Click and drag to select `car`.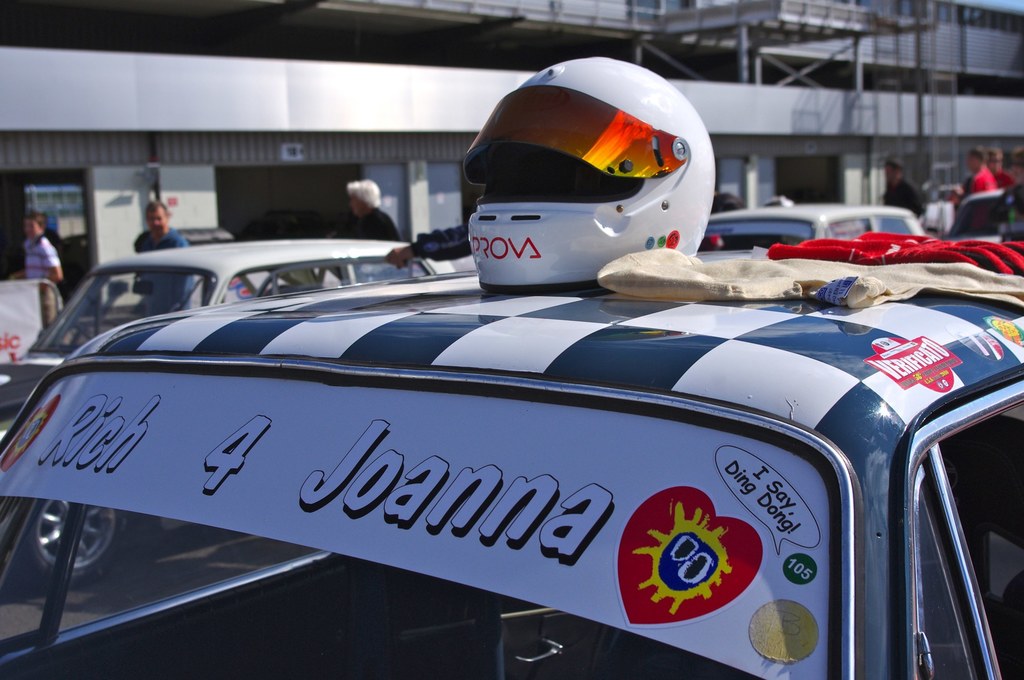
Selection: left=0, top=241, right=453, bottom=597.
